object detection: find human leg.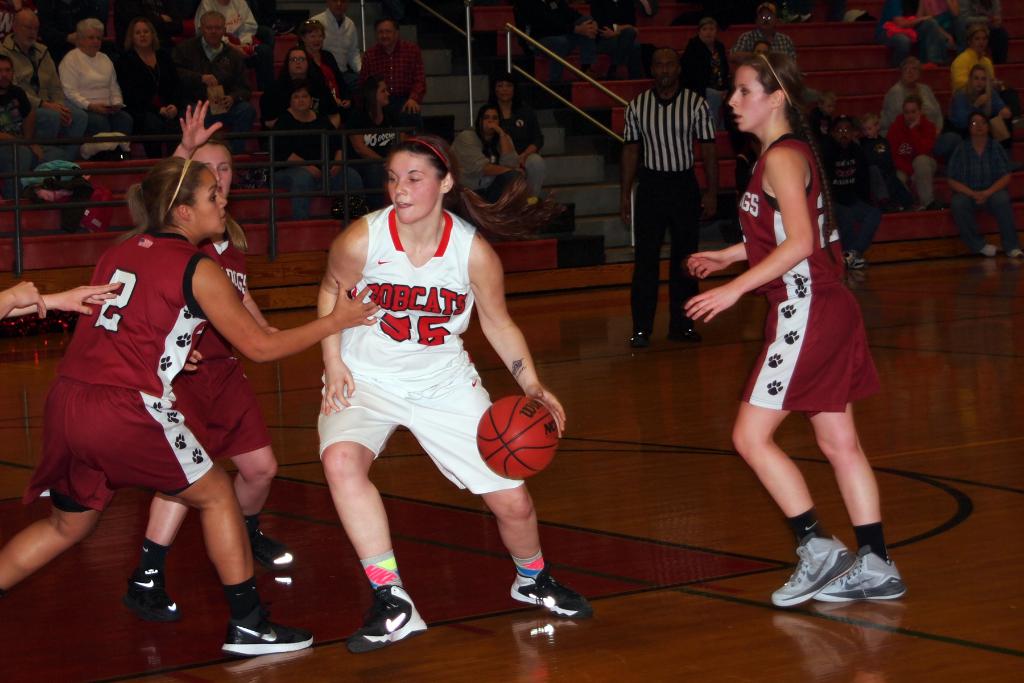
detection(40, 94, 91, 136).
